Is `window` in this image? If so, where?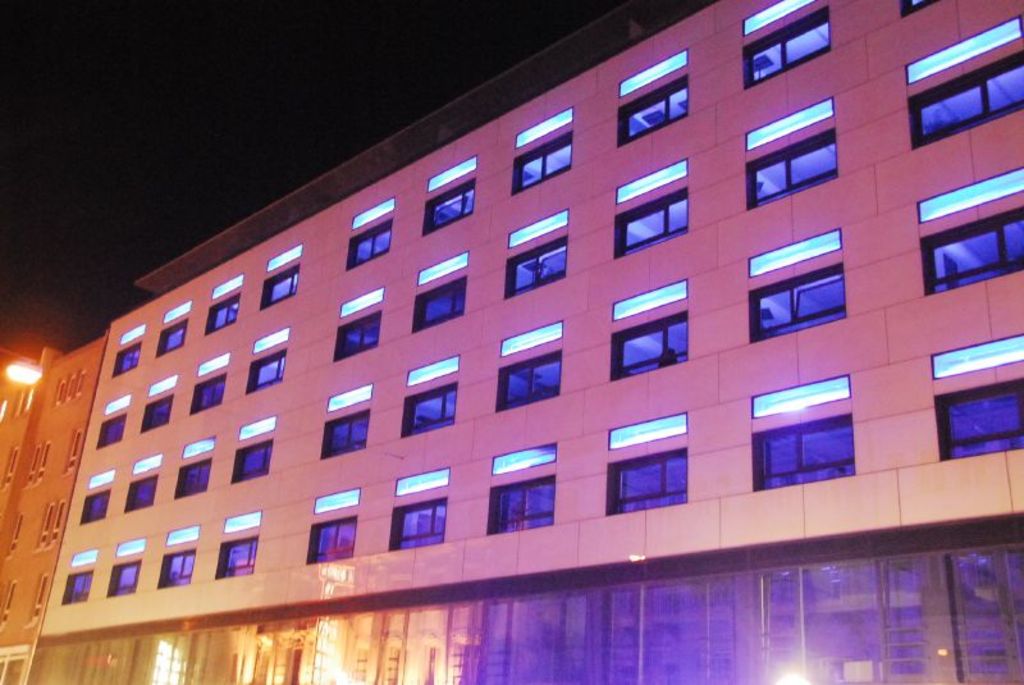
Yes, at bbox=[495, 319, 566, 359].
